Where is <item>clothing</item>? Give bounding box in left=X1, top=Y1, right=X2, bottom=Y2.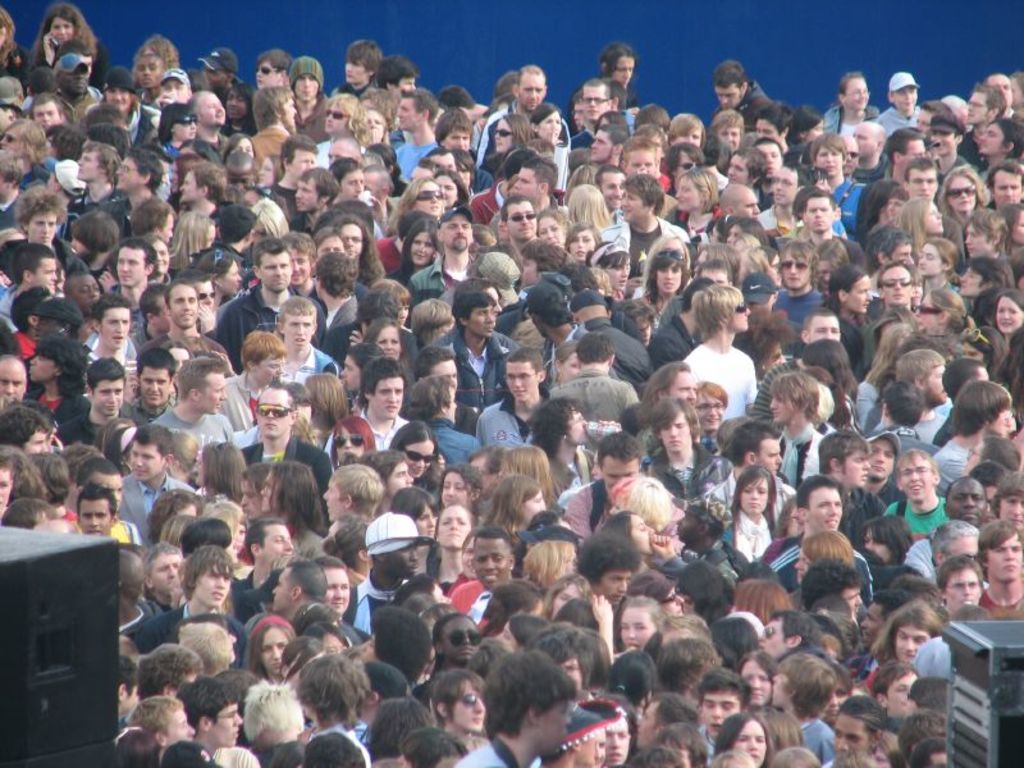
left=452, top=733, right=530, bottom=767.
